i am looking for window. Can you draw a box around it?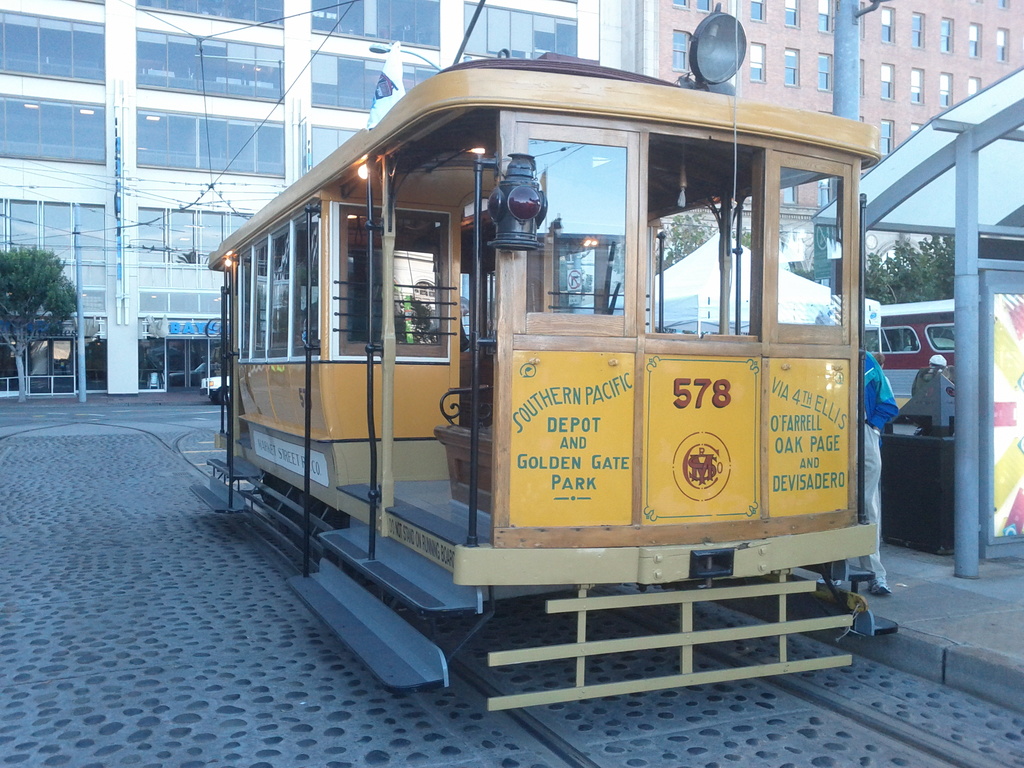
Sure, the bounding box is bbox=(878, 61, 895, 101).
